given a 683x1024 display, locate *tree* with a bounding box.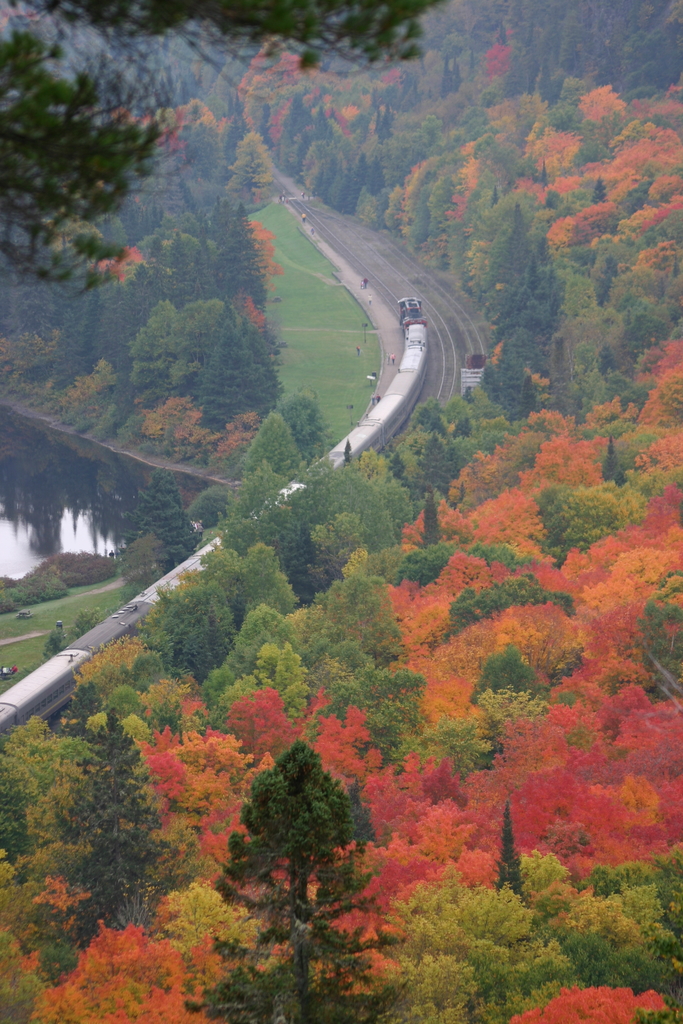
Located: rect(224, 721, 369, 929).
